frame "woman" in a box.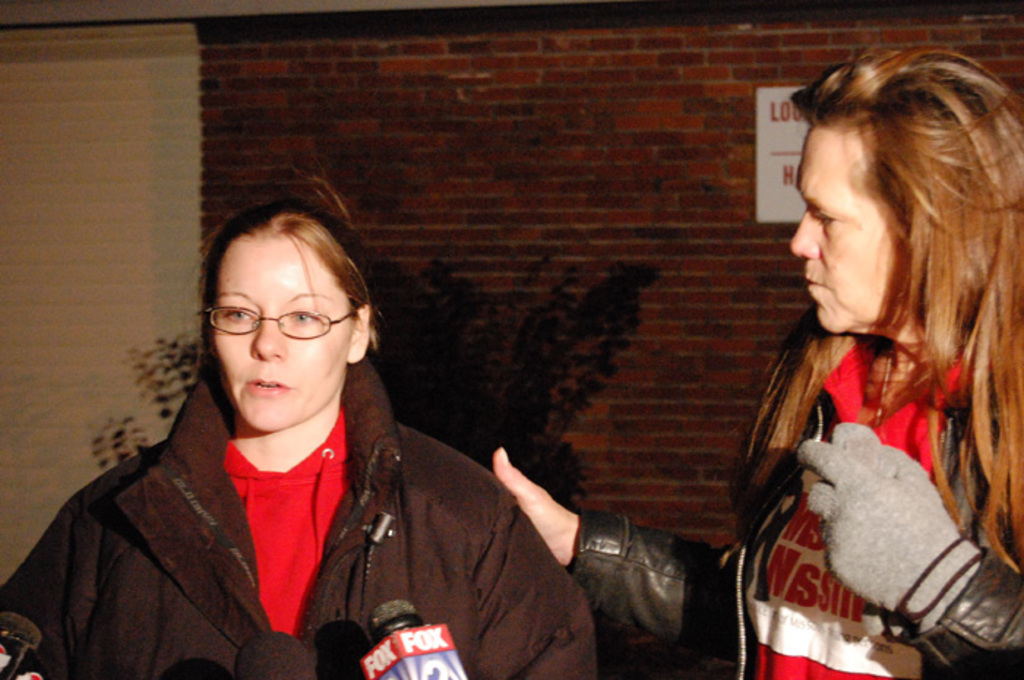
50, 180, 610, 671.
